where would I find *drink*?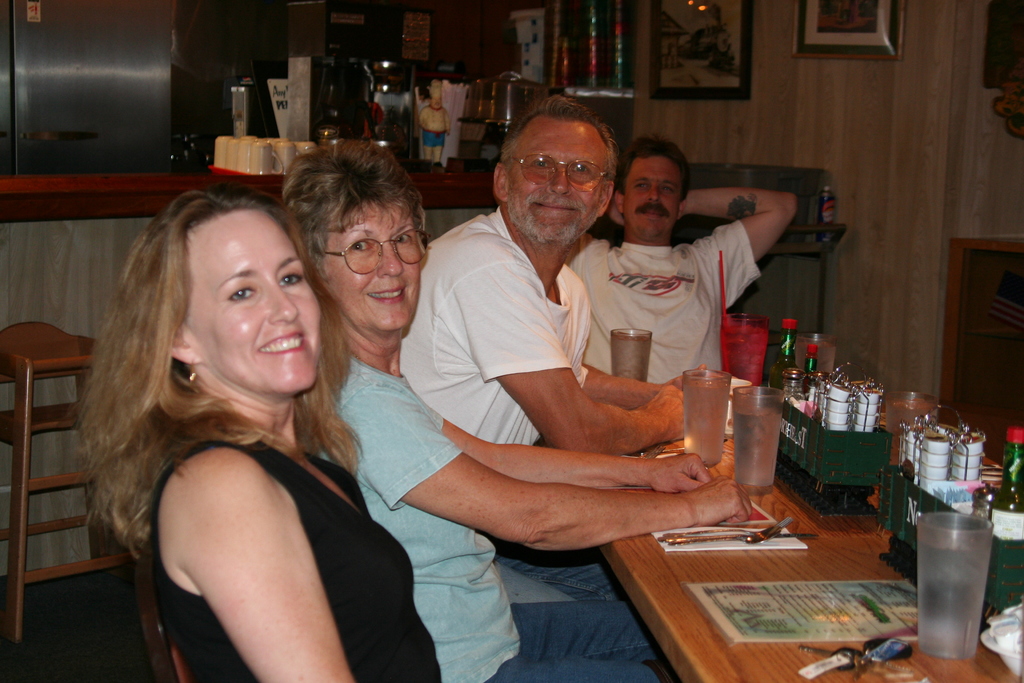
At (808,335,819,378).
